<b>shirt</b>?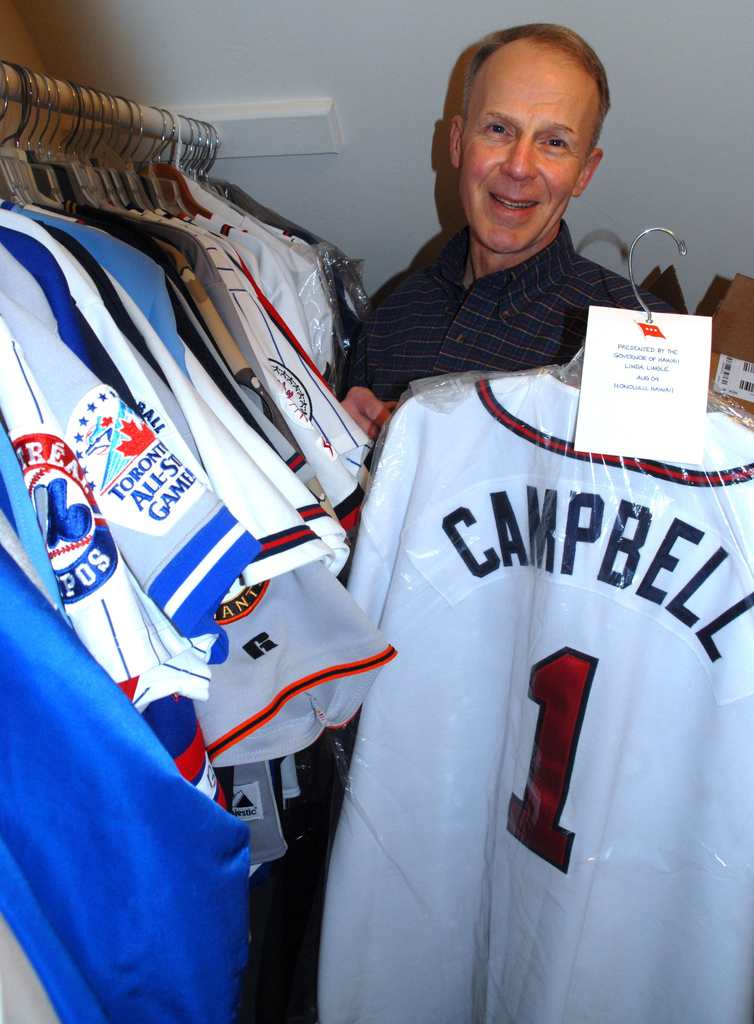
detection(342, 220, 678, 404)
